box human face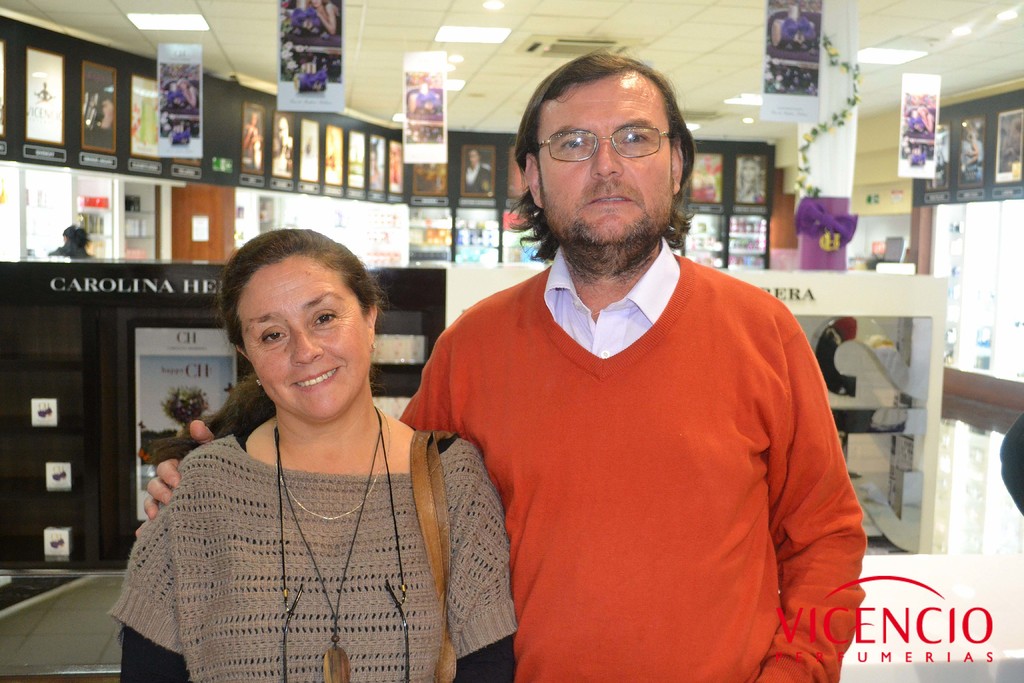
238/252/368/420
